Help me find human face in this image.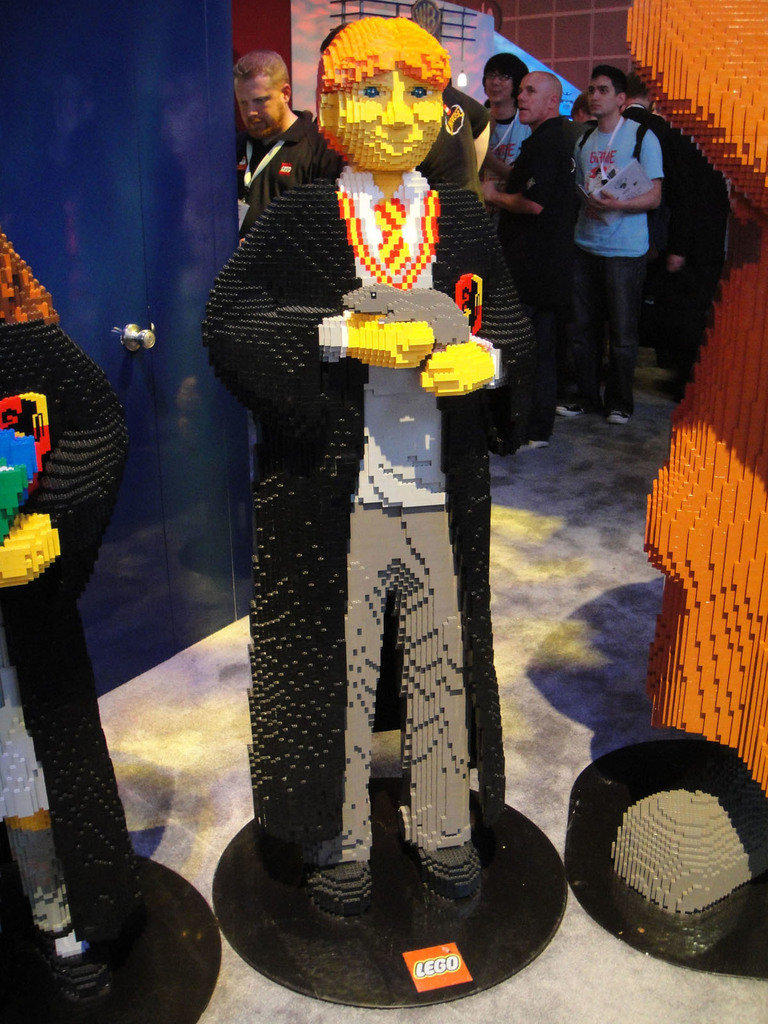
Found it: <box>484,61,515,102</box>.
